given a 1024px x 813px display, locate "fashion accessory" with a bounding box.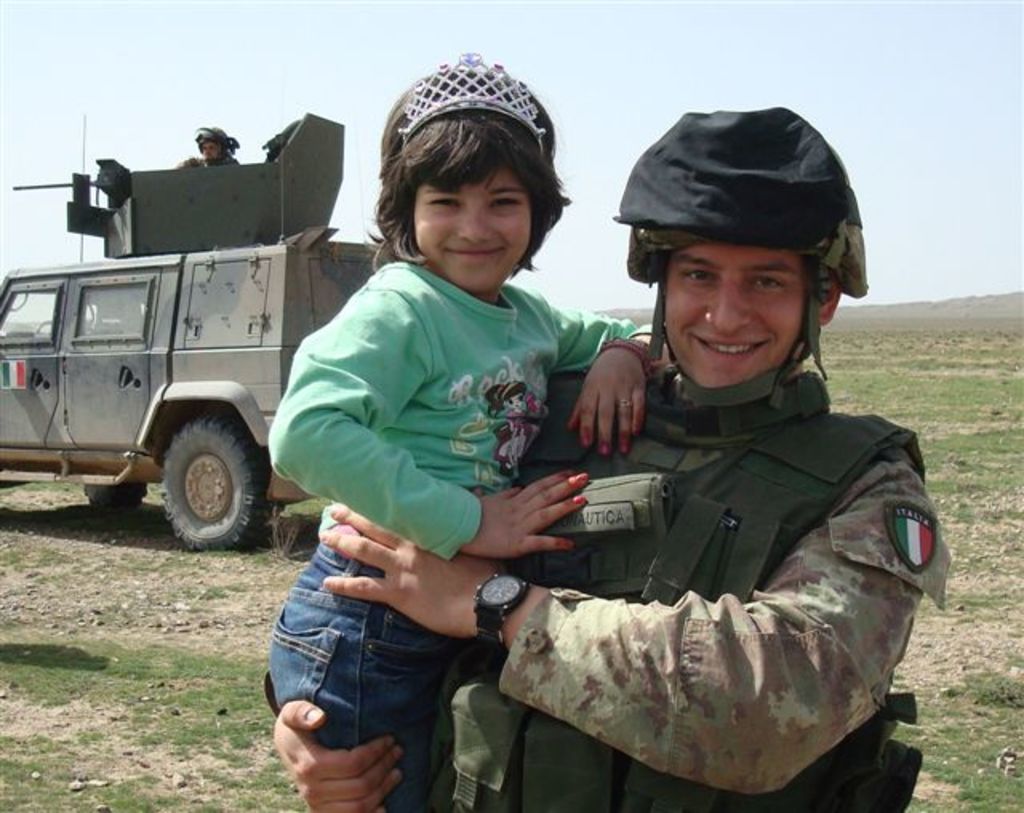
Located: select_region(469, 573, 528, 659).
